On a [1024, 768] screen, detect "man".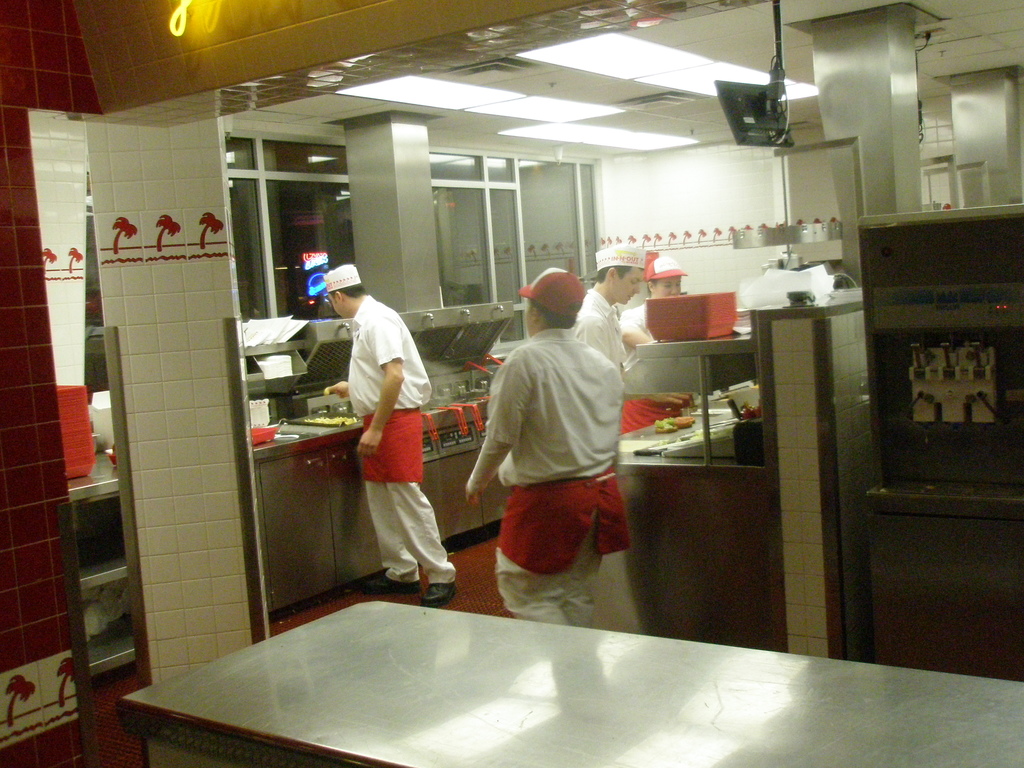
Rect(461, 262, 627, 630).
